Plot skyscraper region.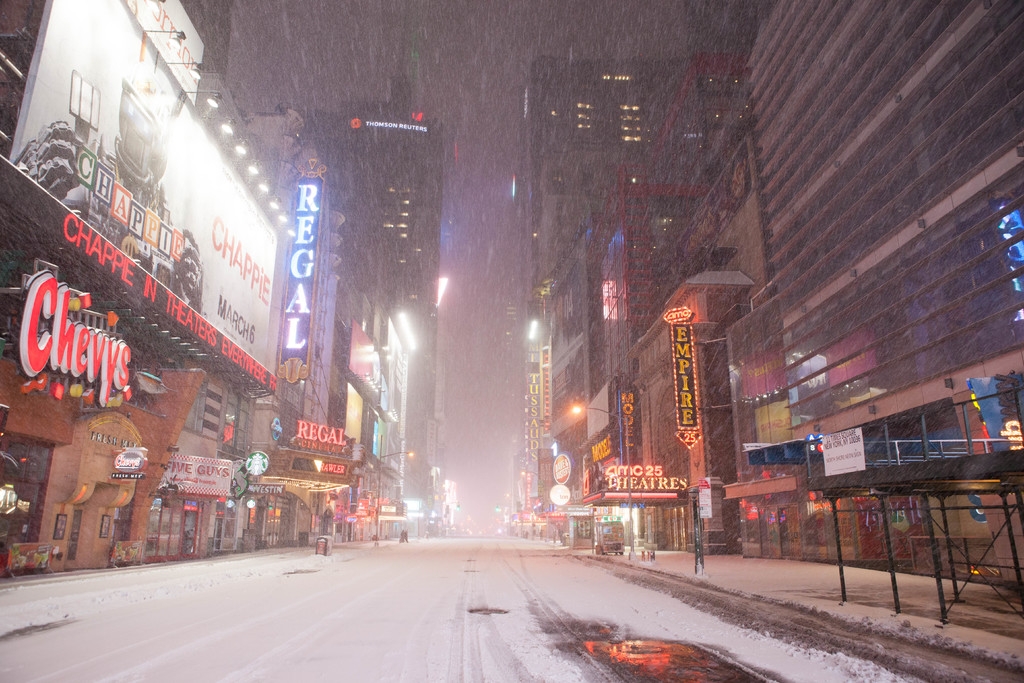
Plotted at <region>0, 0, 293, 557</region>.
